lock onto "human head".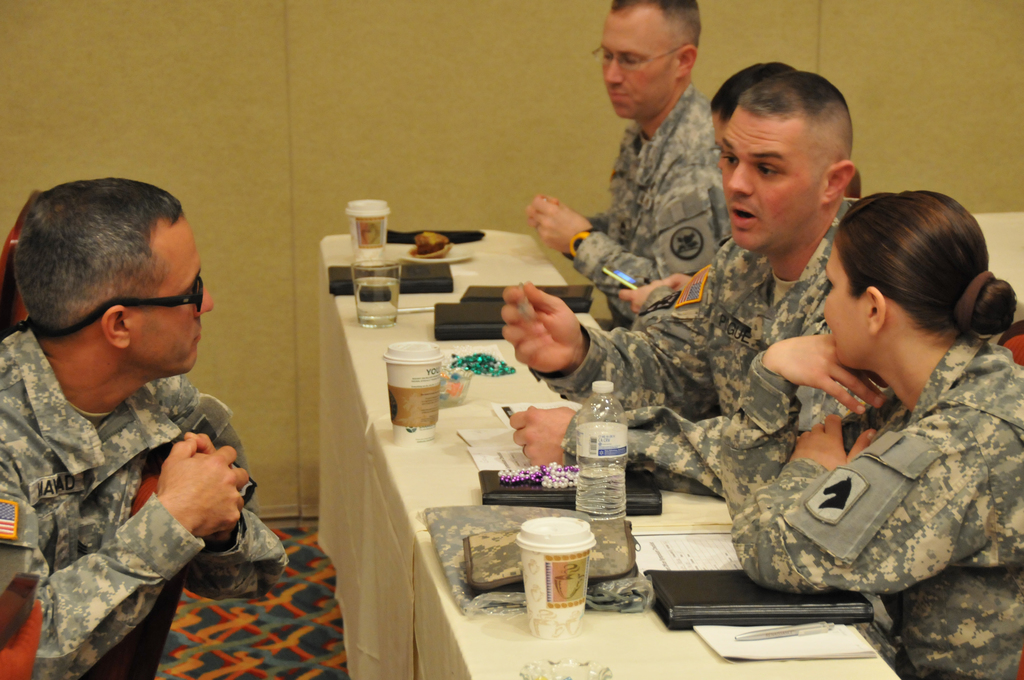
Locked: {"left": 601, "top": 0, "right": 701, "bottom": 124}.
